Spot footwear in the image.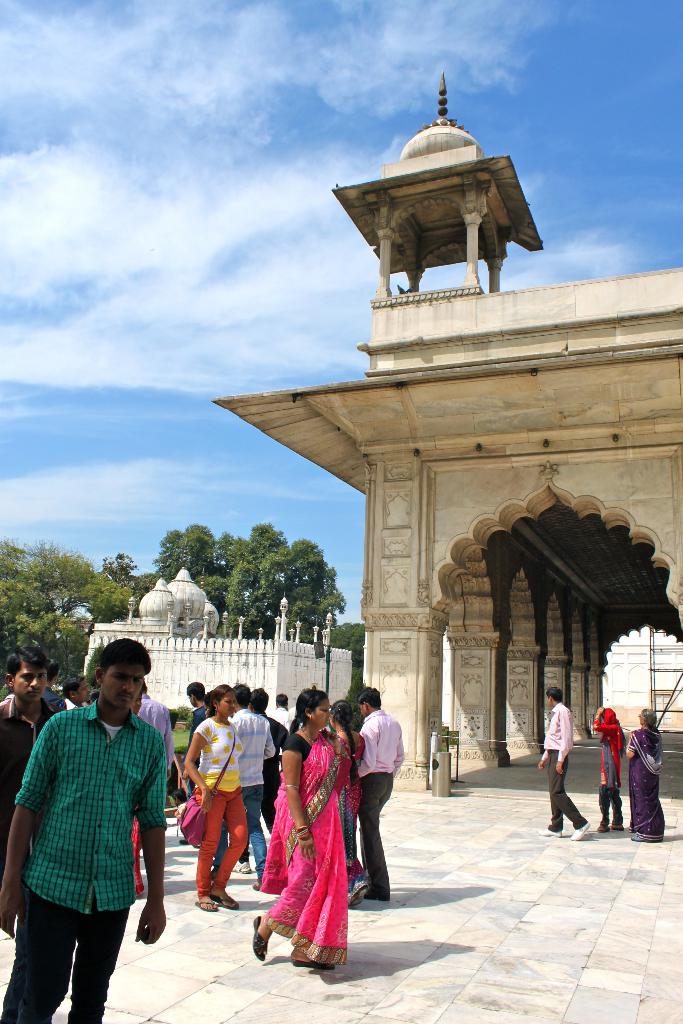
footwear found at 231:855:254:872.
